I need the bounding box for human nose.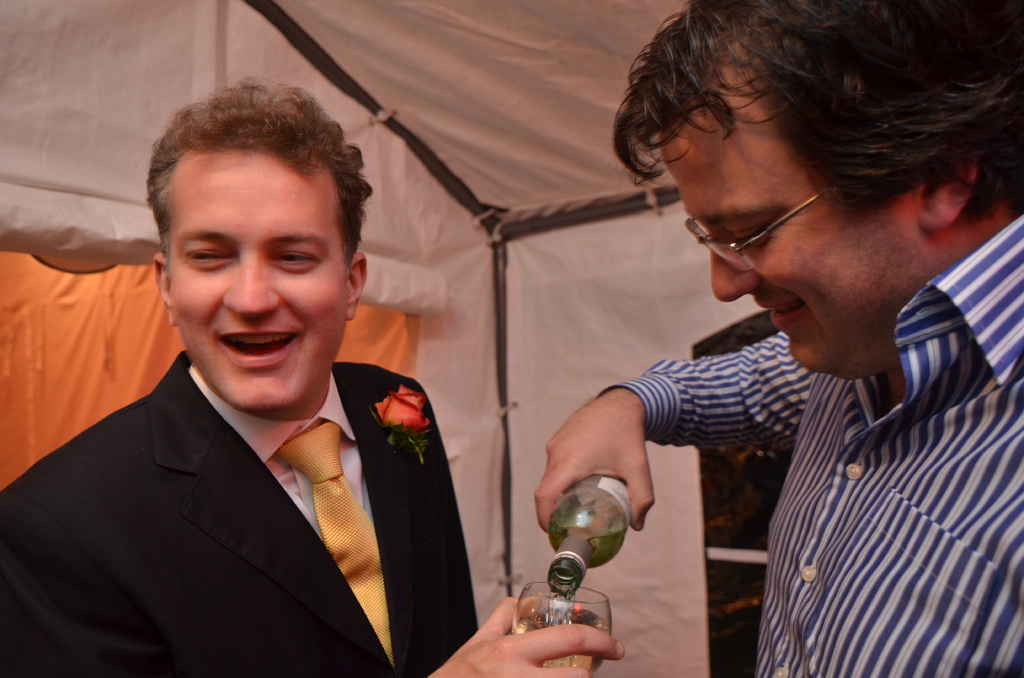
Here it is: rect(710, 233, 766, 300).
